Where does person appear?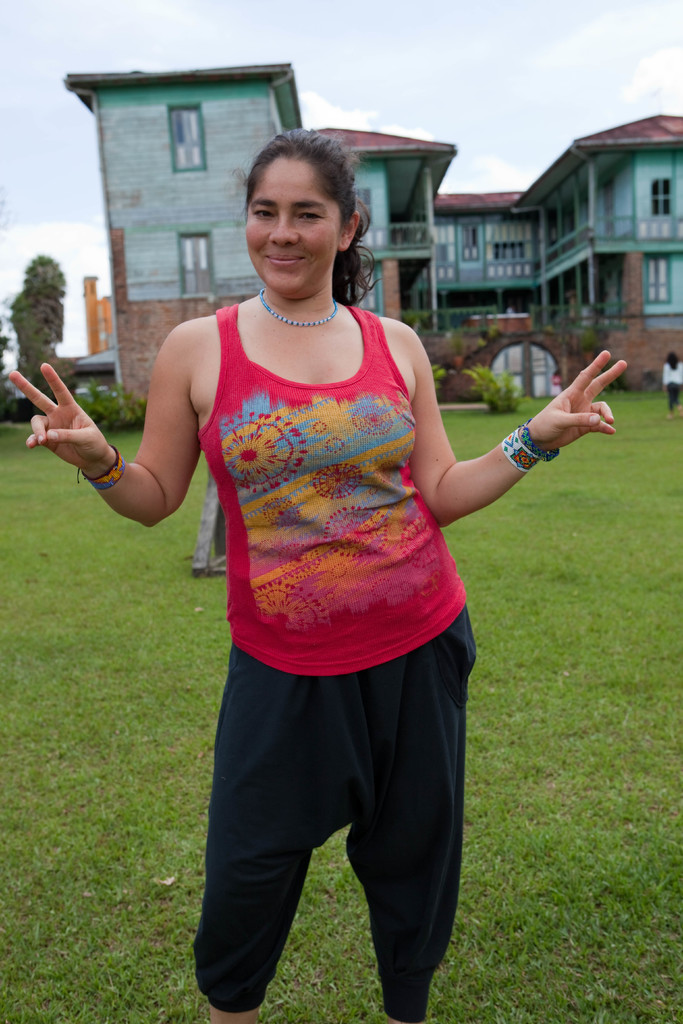
Appears at box=[548, 364, 566, 399].
